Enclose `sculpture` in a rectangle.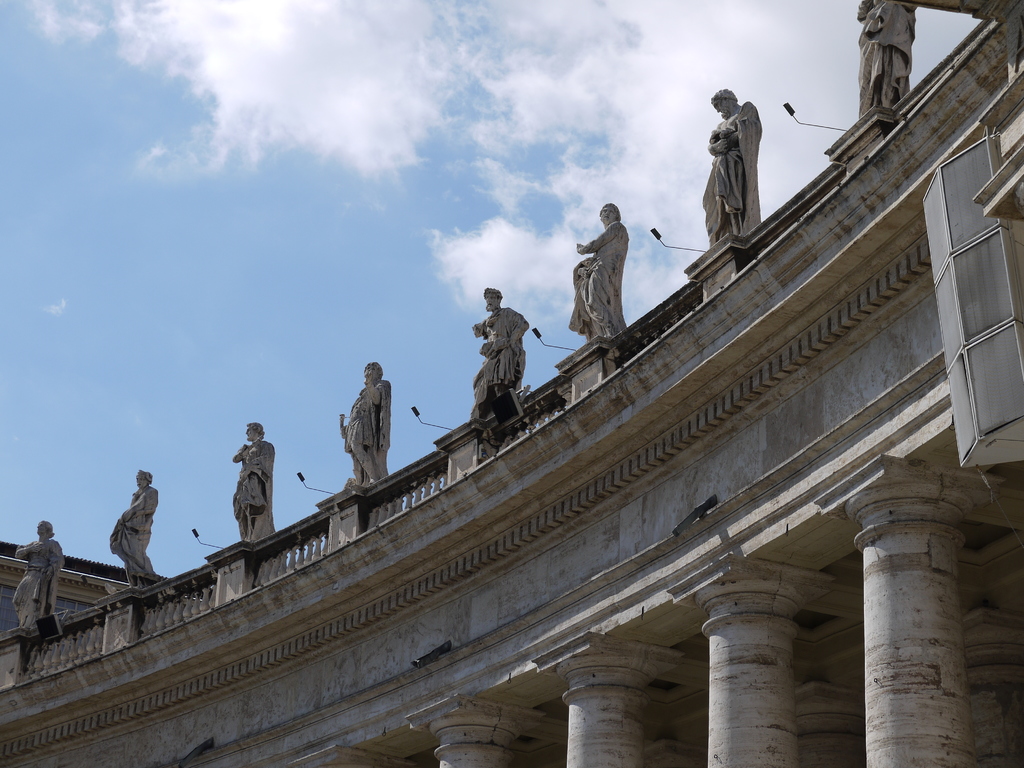
bbox(231, 420, 277, 538).
